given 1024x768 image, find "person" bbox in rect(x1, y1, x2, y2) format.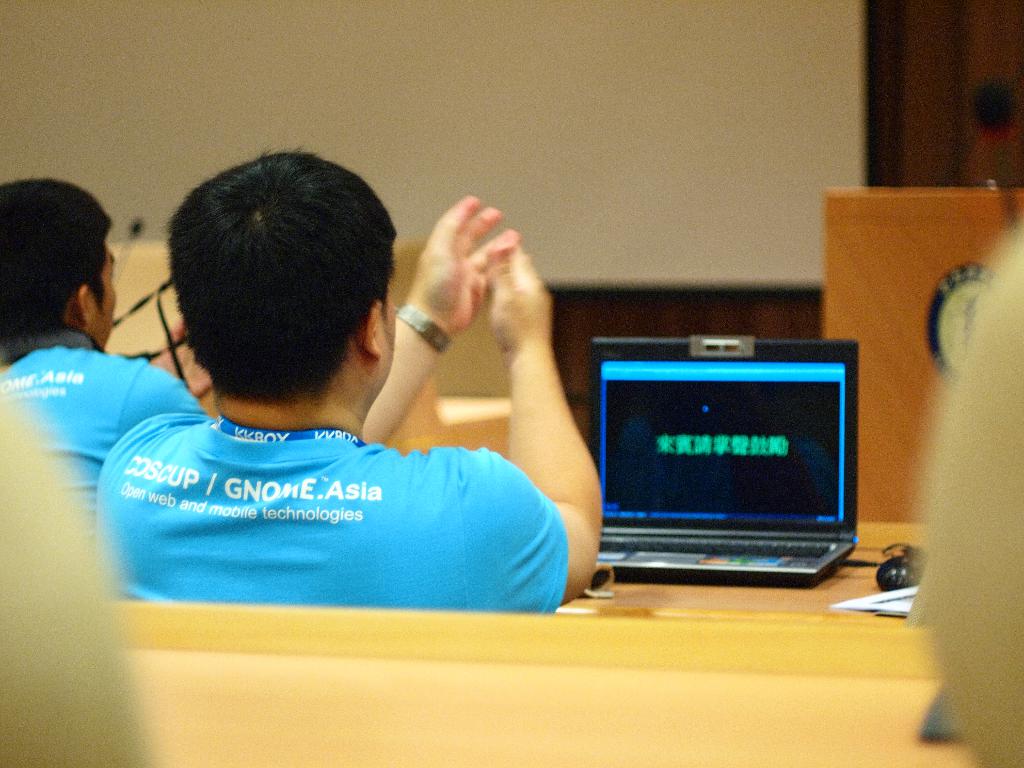
rect(0, 170, 206, 547).
